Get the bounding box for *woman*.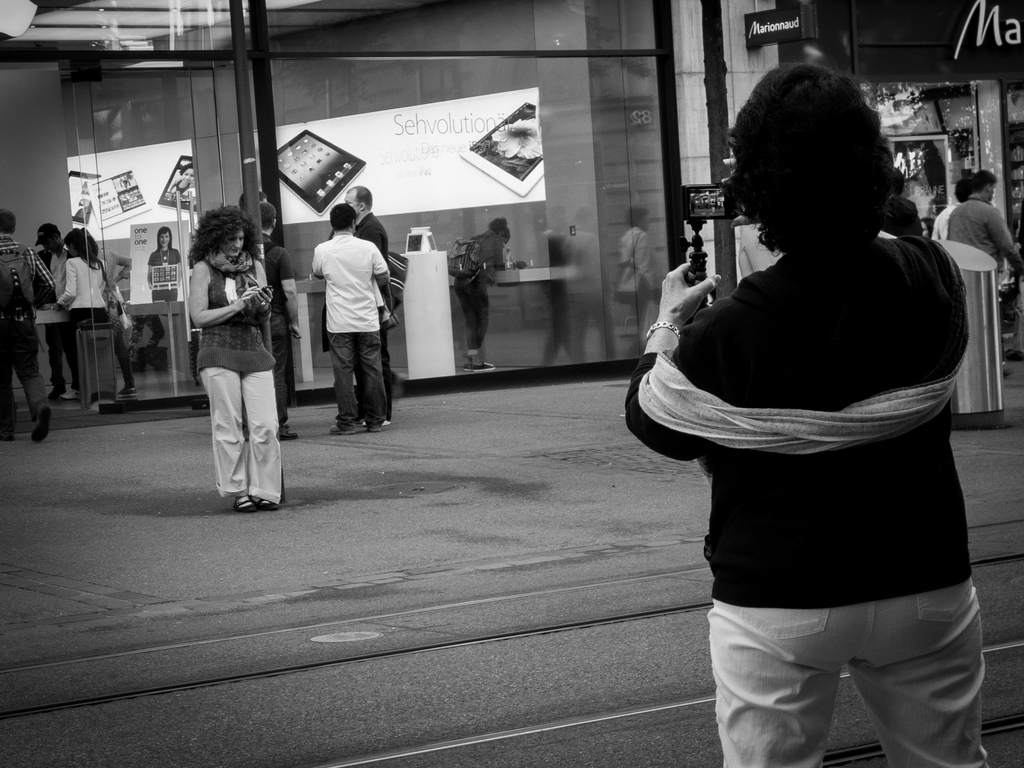
143:224:184:291.
